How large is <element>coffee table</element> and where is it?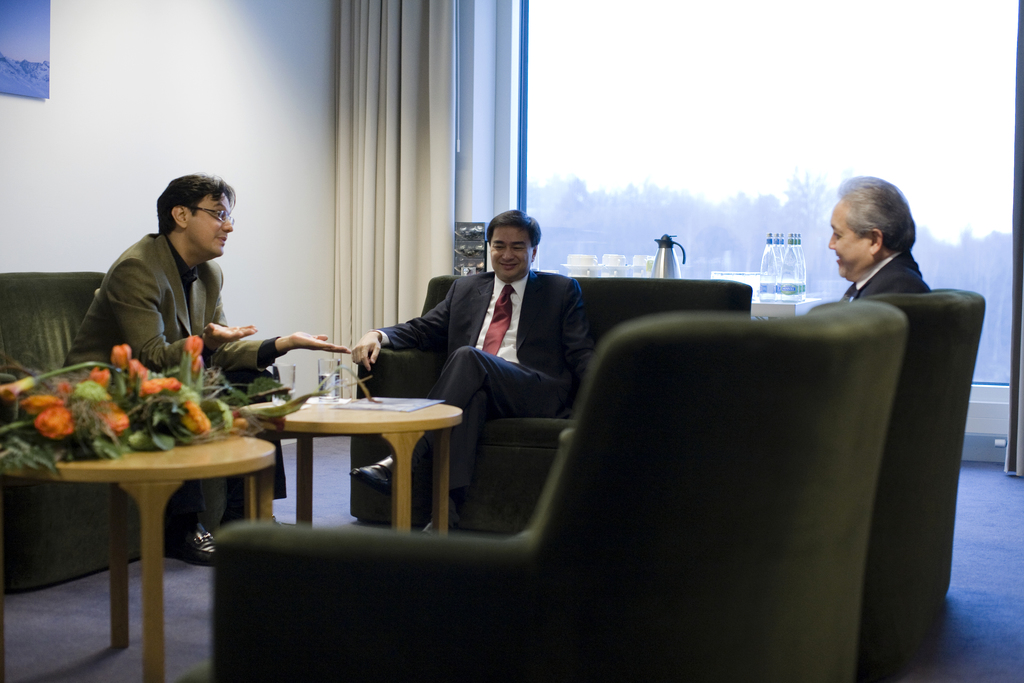
Bounding box: 0, 431, 275, 682.
